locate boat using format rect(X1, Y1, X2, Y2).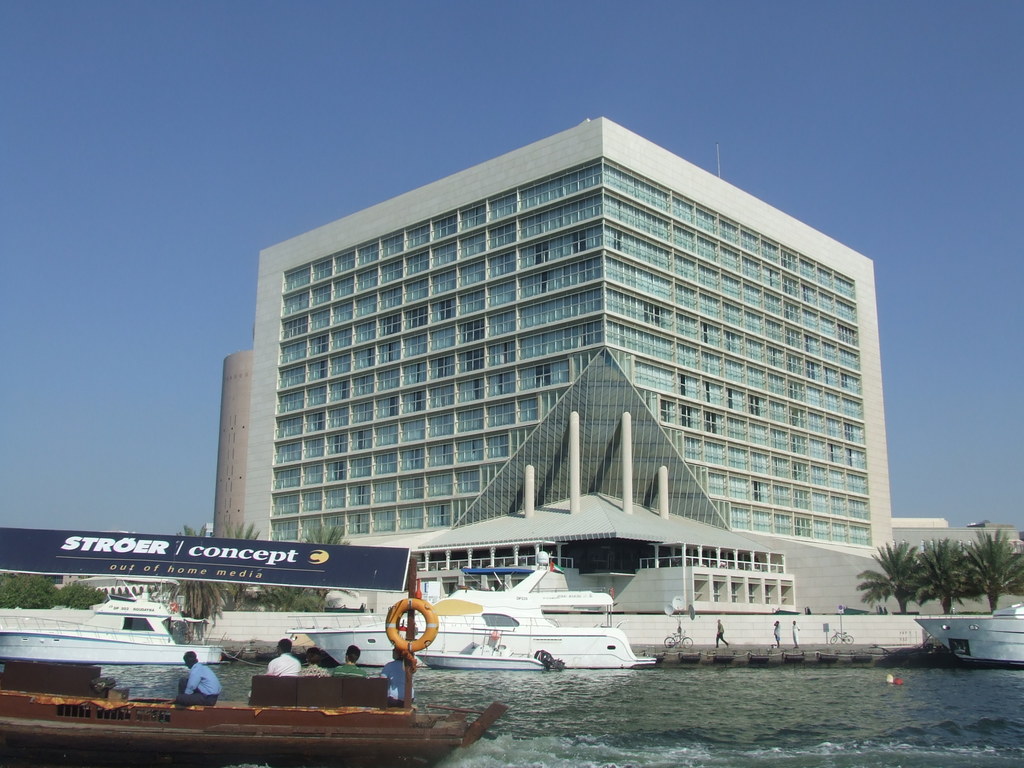
rect(908, 595, 1023, 673).
